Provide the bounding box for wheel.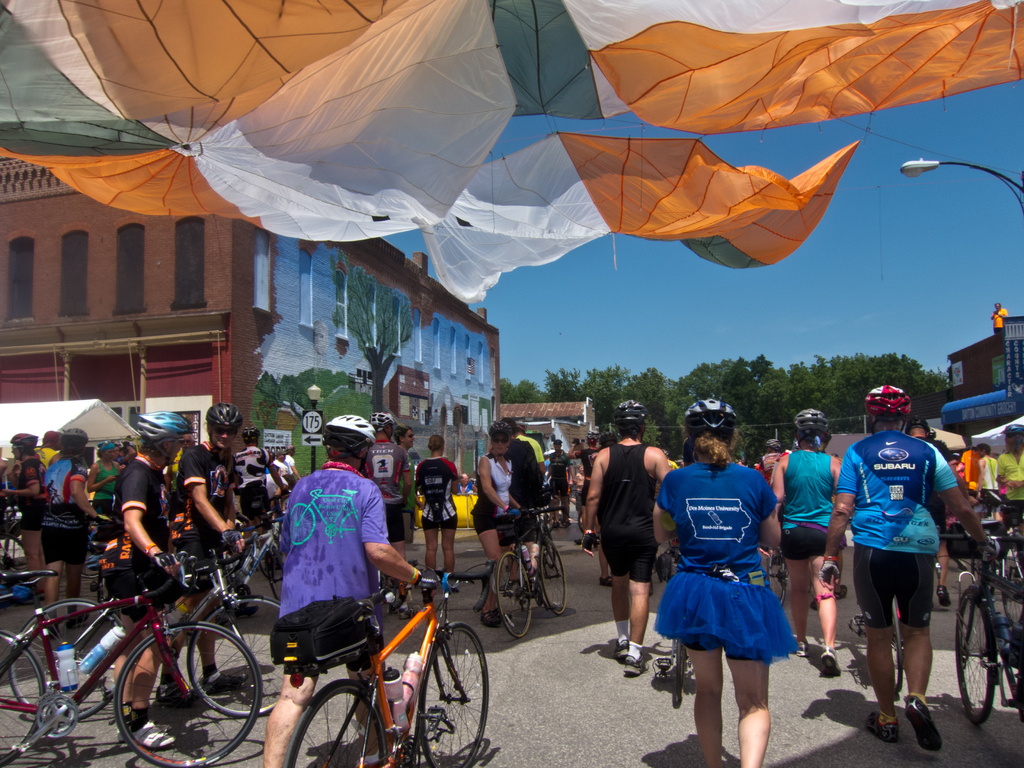
bbox=(5, 598, 123, 724).
